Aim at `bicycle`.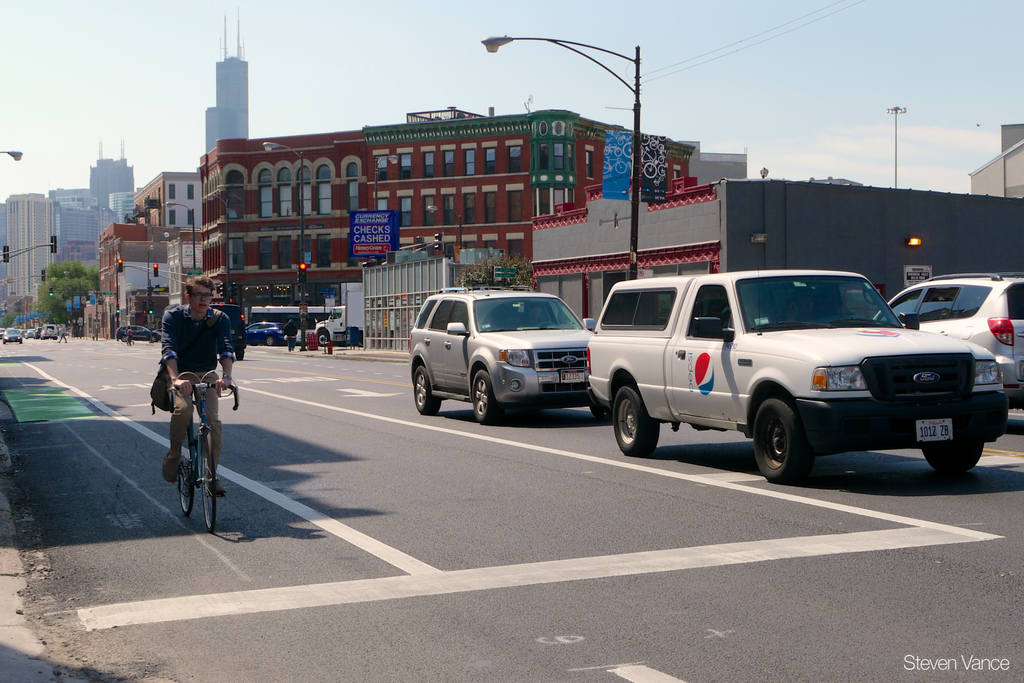
Aimed at bbox=(156, 375, 241, 526).
